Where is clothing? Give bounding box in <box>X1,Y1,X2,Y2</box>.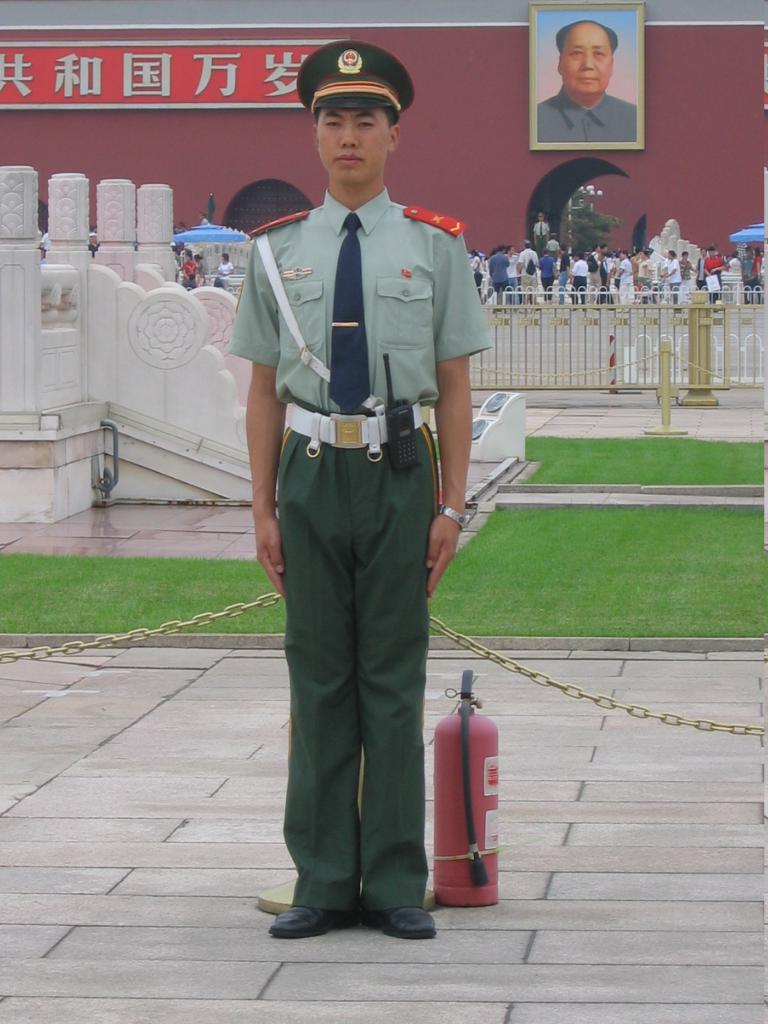
<box>506,252,523,291</box>.
